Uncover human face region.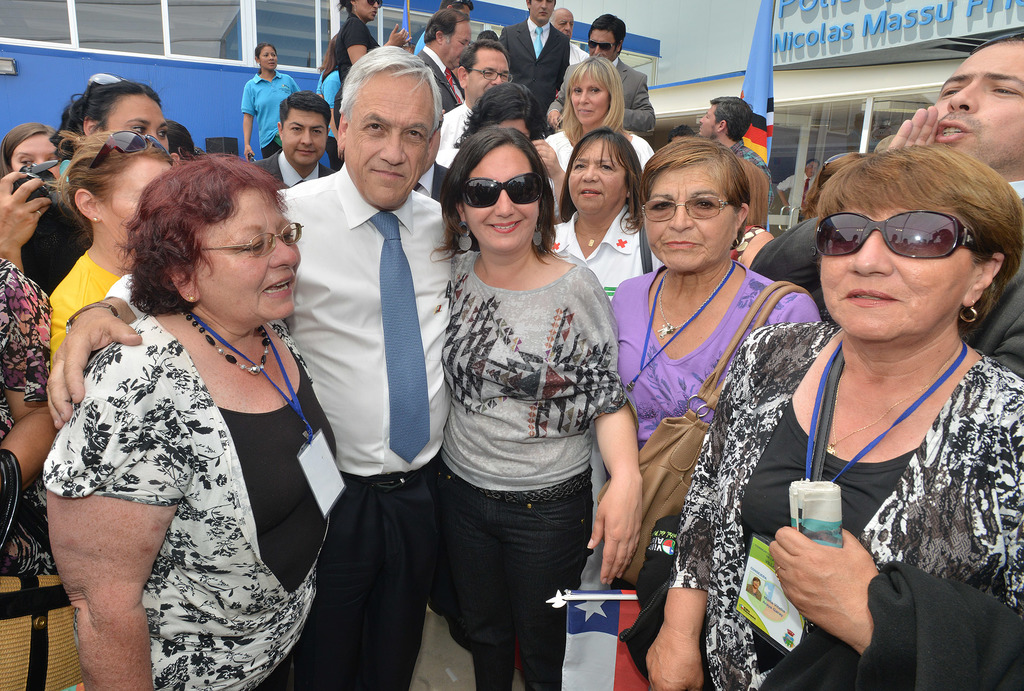
Uncovered: x1=9 y1=138 x2=59 y2=179.
